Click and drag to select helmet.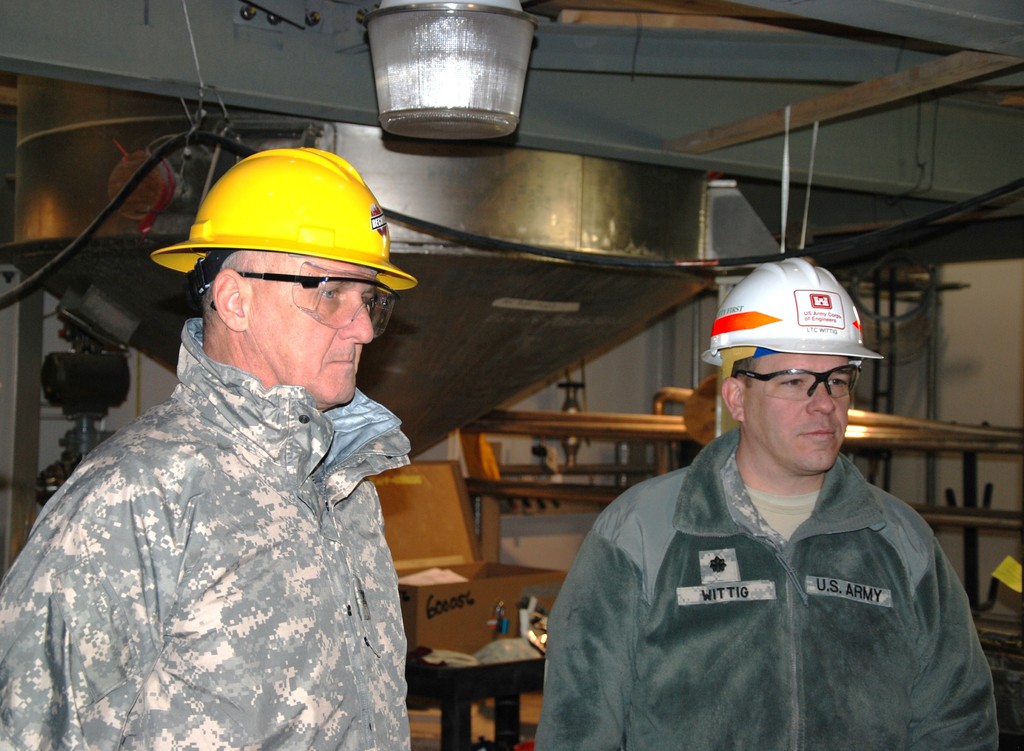
Selection: left=143, top=149, right=417, bottom=314.
